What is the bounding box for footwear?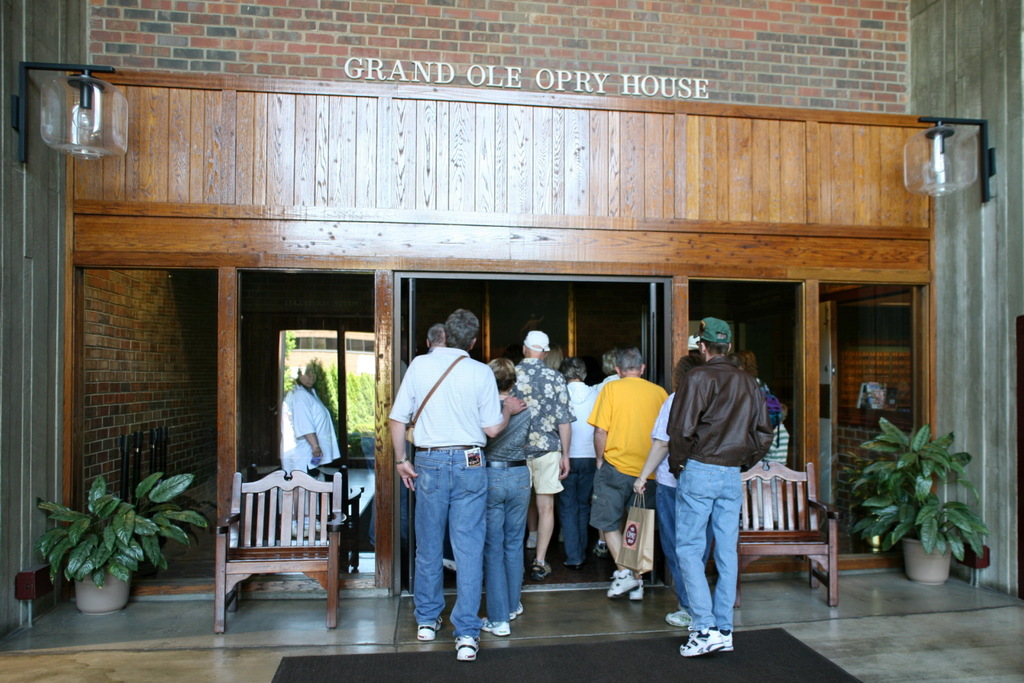
x1=719 y1=630 x2=735 y2=650.
